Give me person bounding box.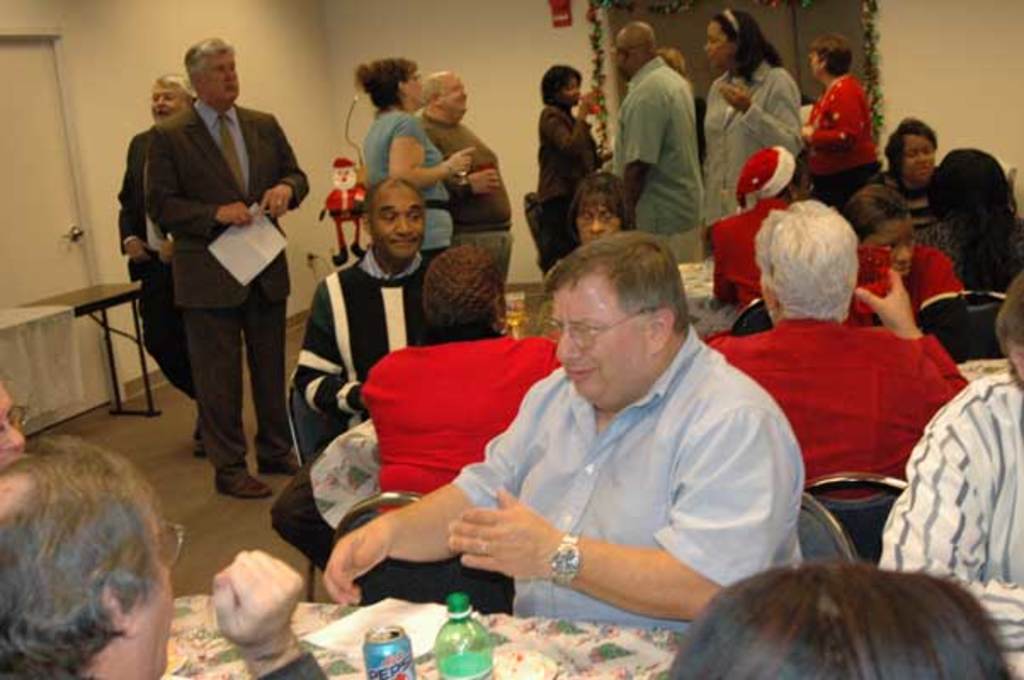
BBox(422, 68, 514, 291).
